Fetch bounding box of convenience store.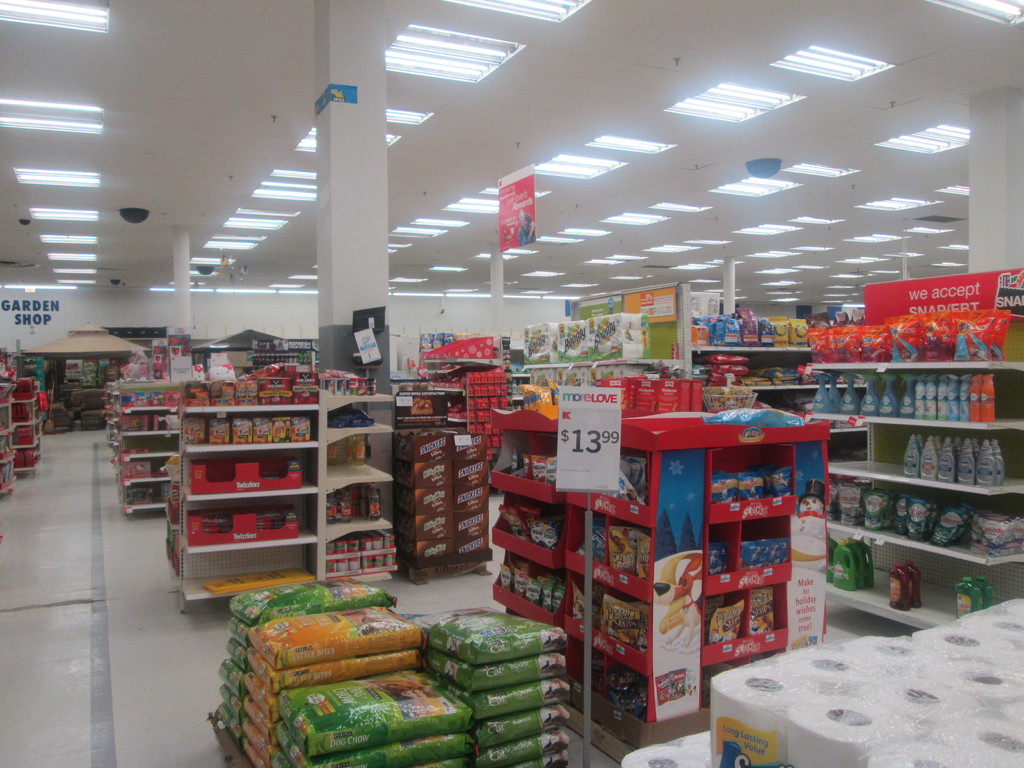
Bbox: box=[0, 77, 984, 747].
